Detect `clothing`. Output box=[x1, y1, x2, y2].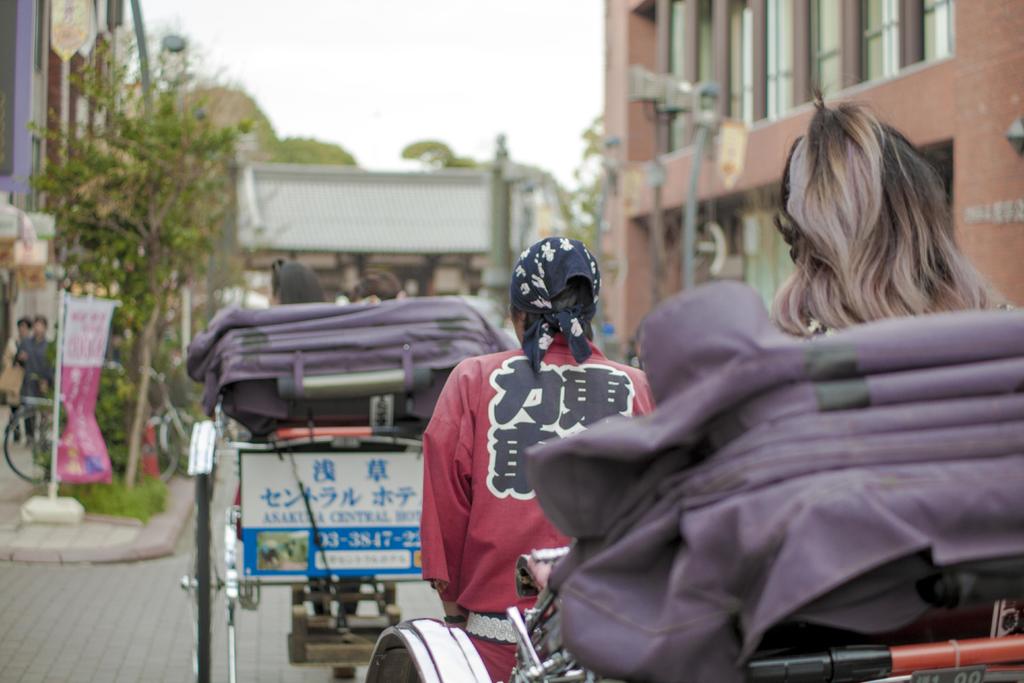
box=[17, 336, 50, 435].
